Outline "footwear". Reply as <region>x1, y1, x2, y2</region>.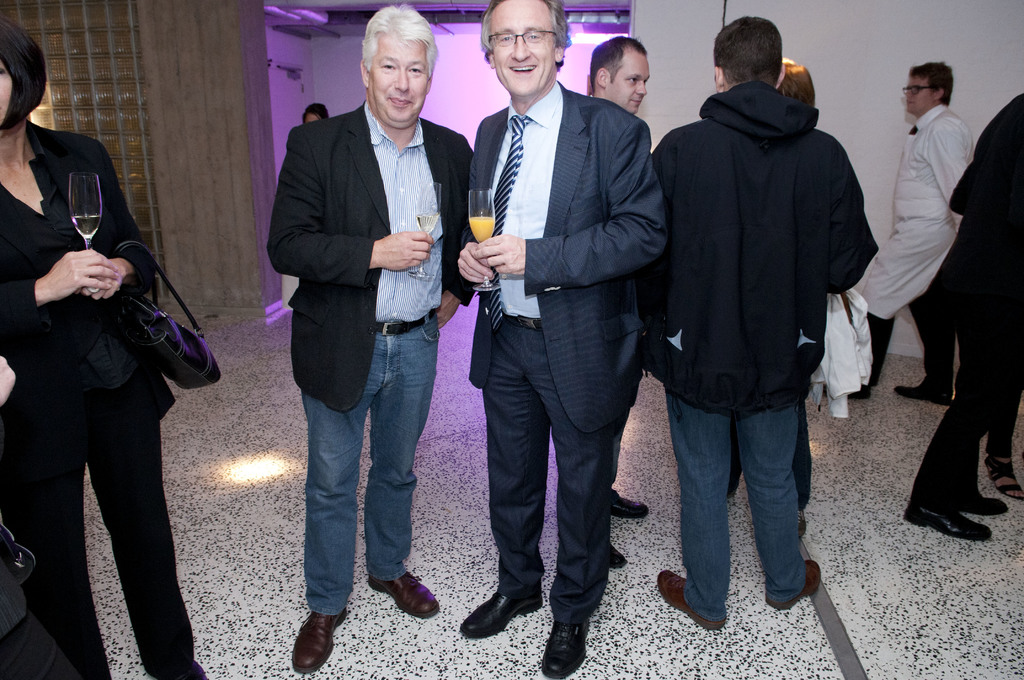
<region>982, 448, 1023, 499</region>.
